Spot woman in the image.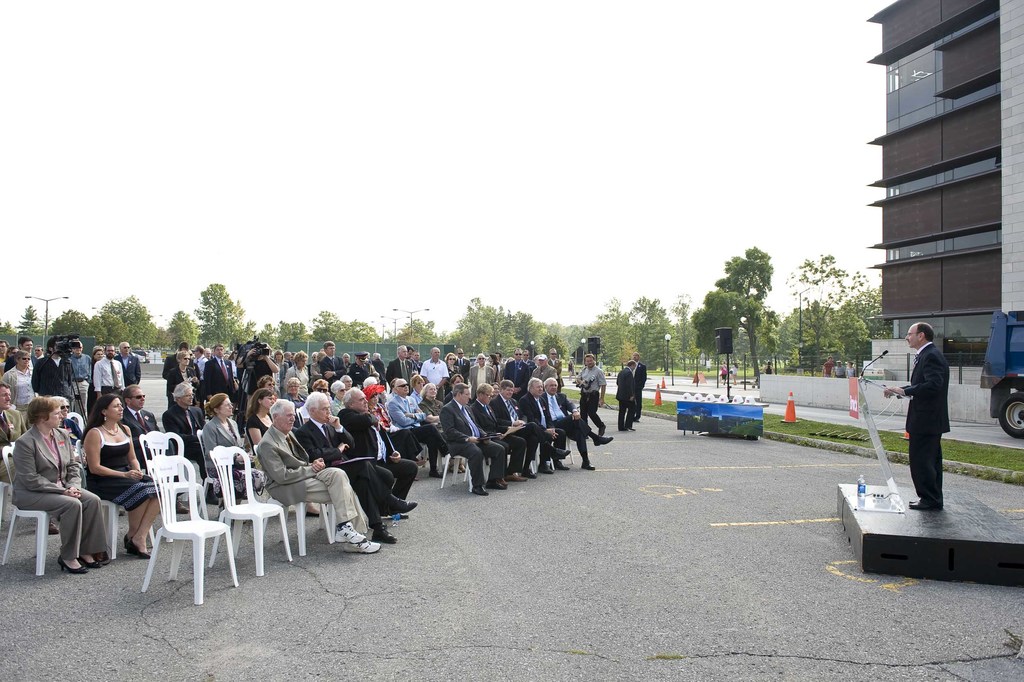
woman found at bbox(164, 377, 214, 461).
